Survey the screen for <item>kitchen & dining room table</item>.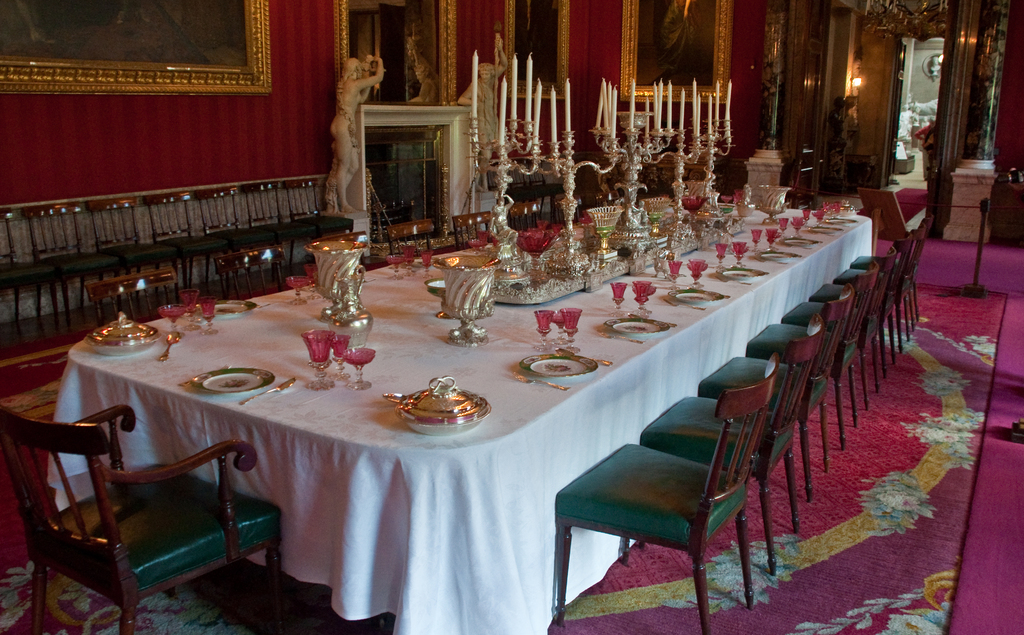
Survey found: pyautogui.locateOnScreen(0, 174, 914, 632).
